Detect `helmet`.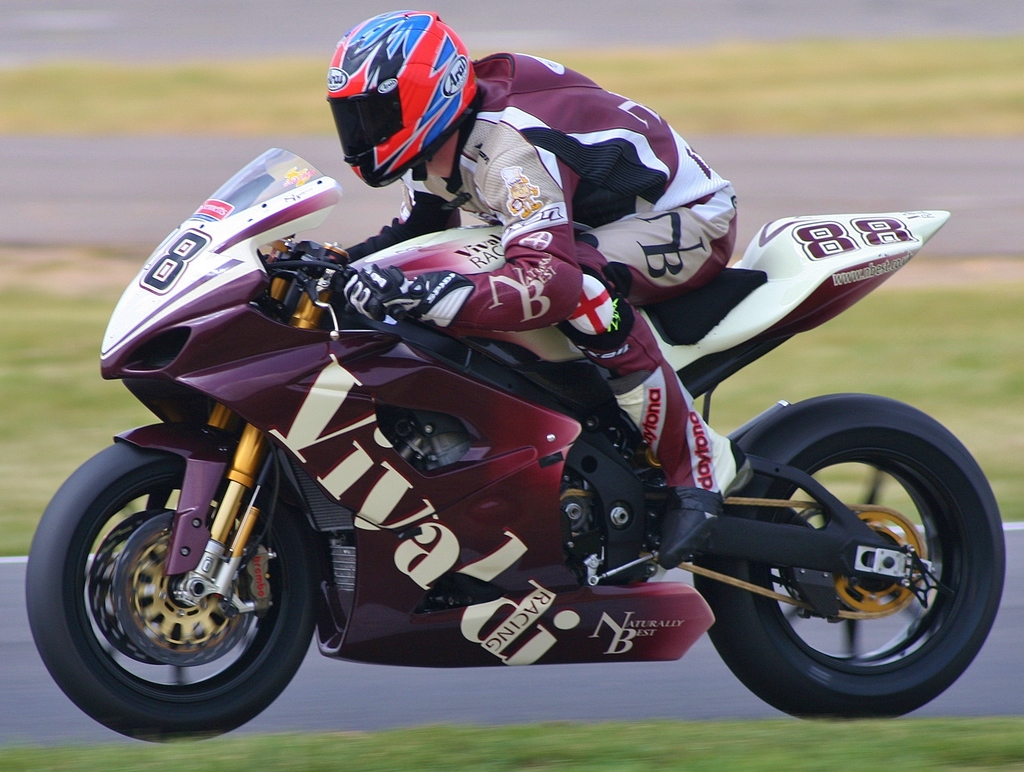
Detected at Rect(316, 23, 473, 192).
